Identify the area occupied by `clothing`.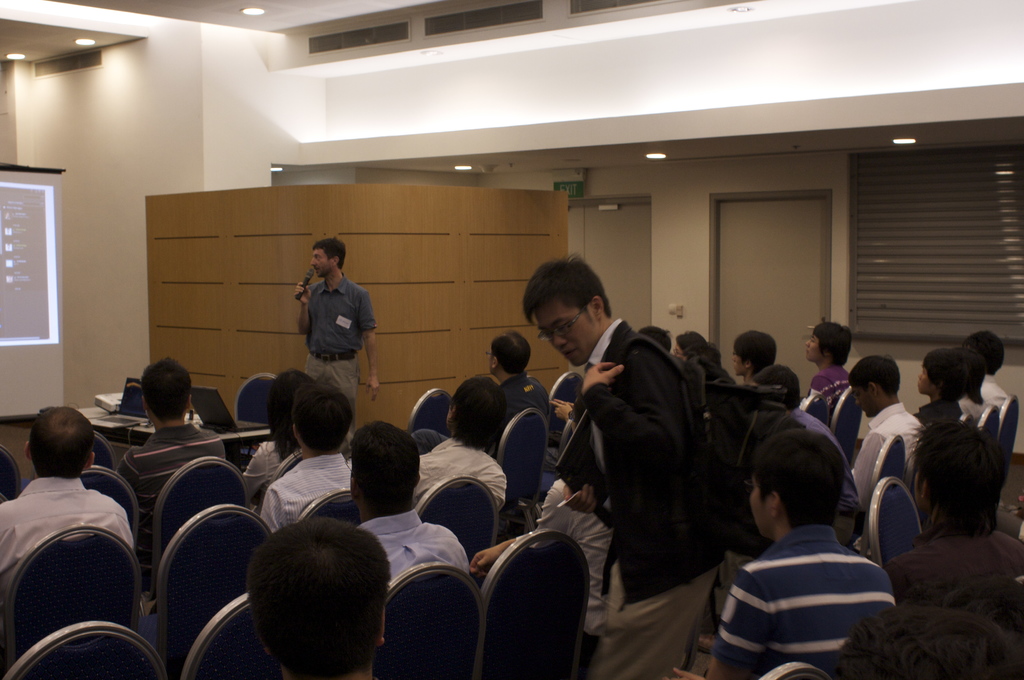
Area: box=[570, 319, 730, 679].
